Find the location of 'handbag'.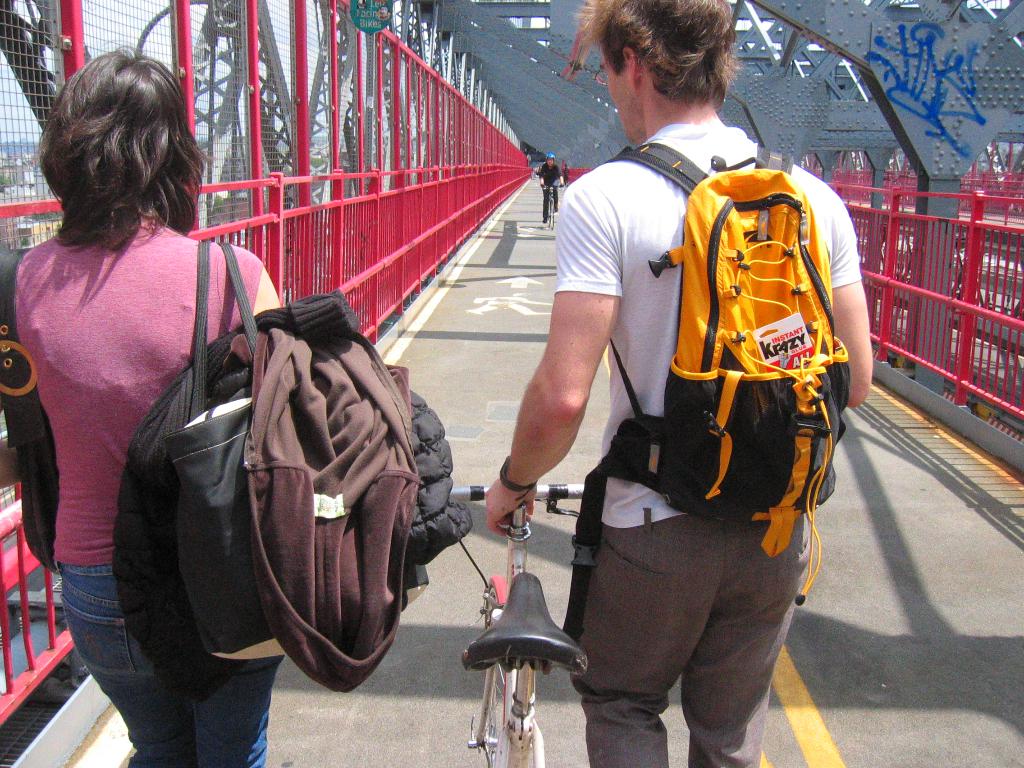
Location: bbox=(177, 232, 477, 664).
